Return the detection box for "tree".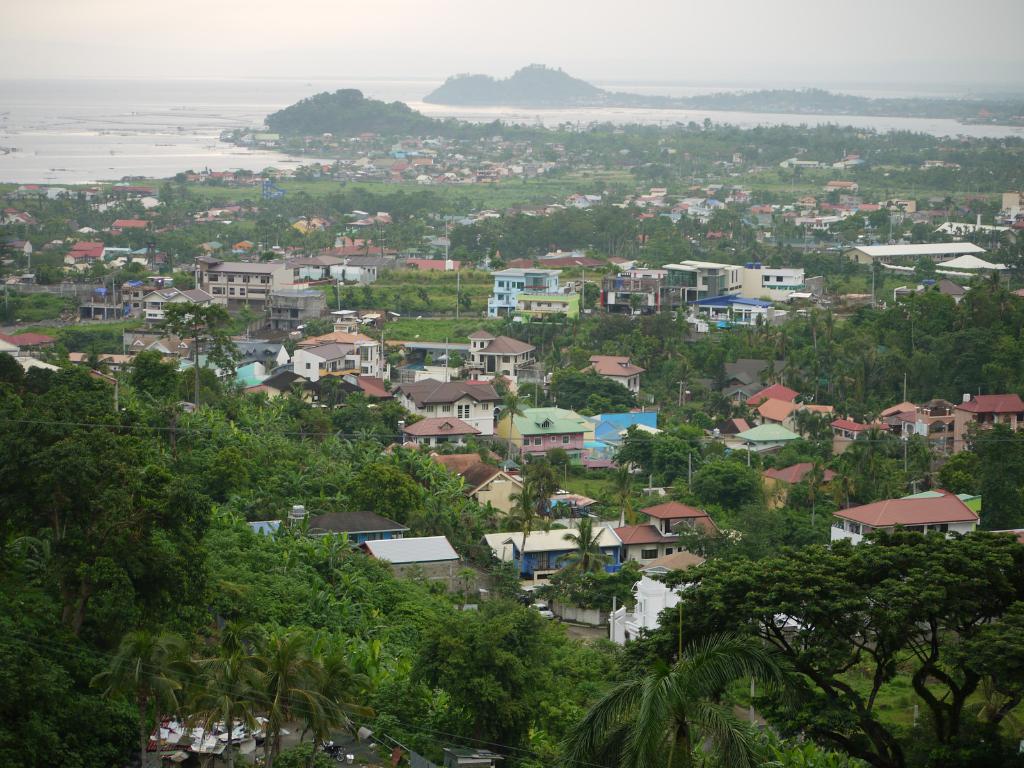
locate(560, 628, 781, 767).
